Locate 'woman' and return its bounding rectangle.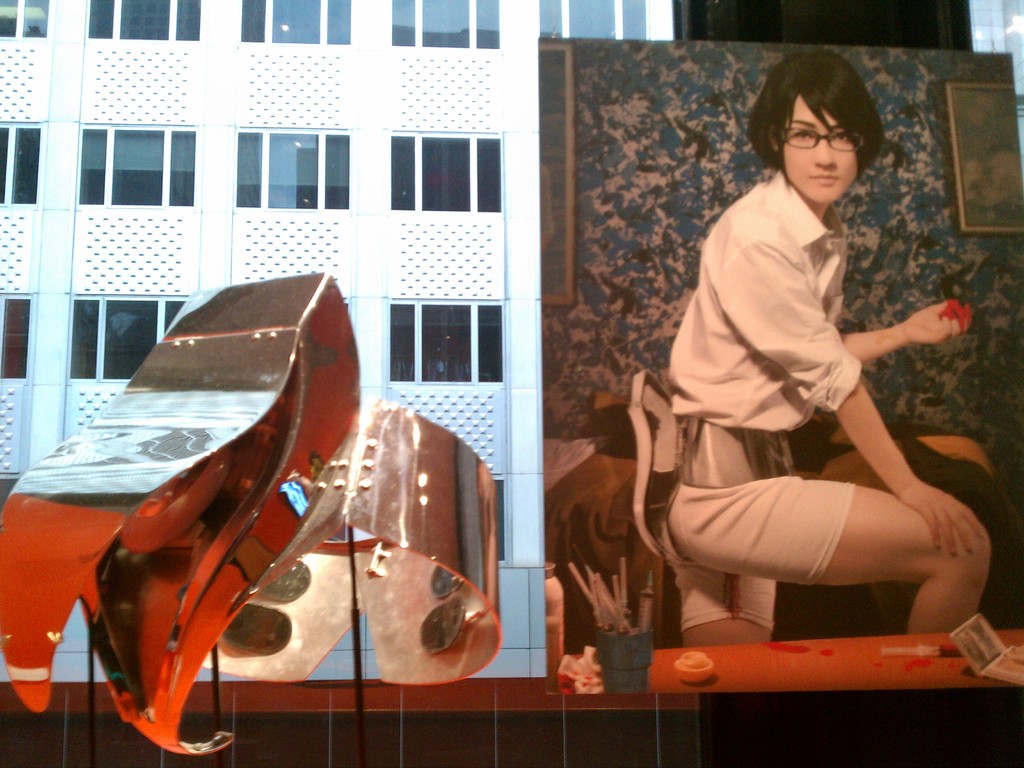
l=626, t=60, r=980, b=716.
